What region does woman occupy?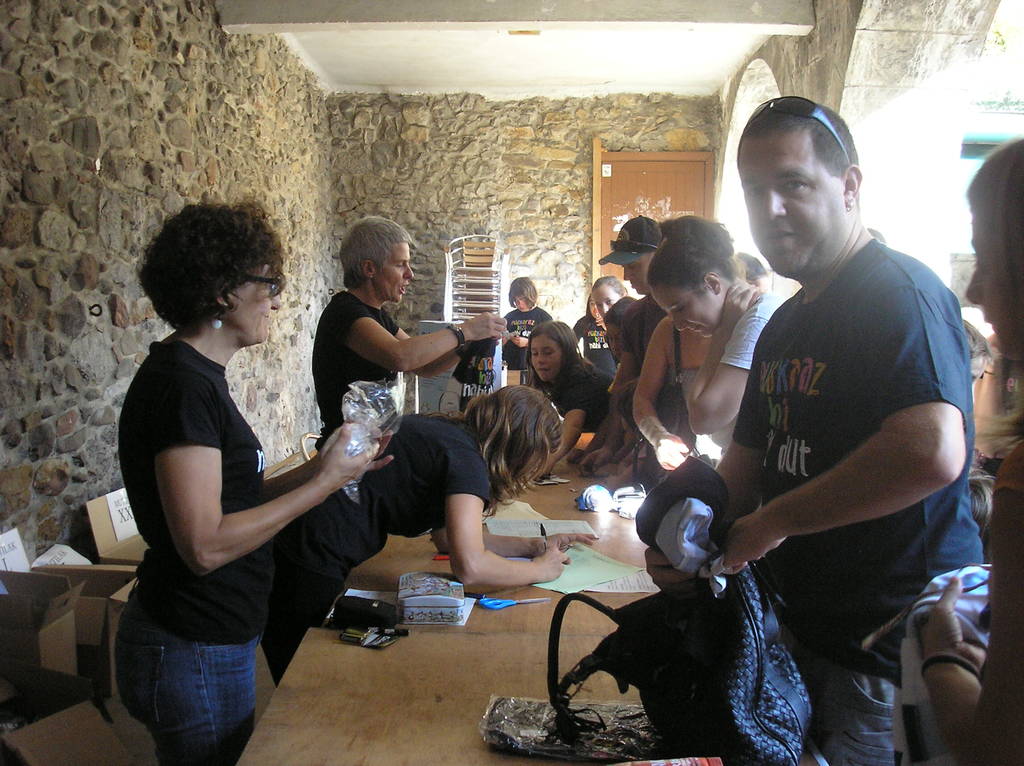
(938,181,1023,760).
